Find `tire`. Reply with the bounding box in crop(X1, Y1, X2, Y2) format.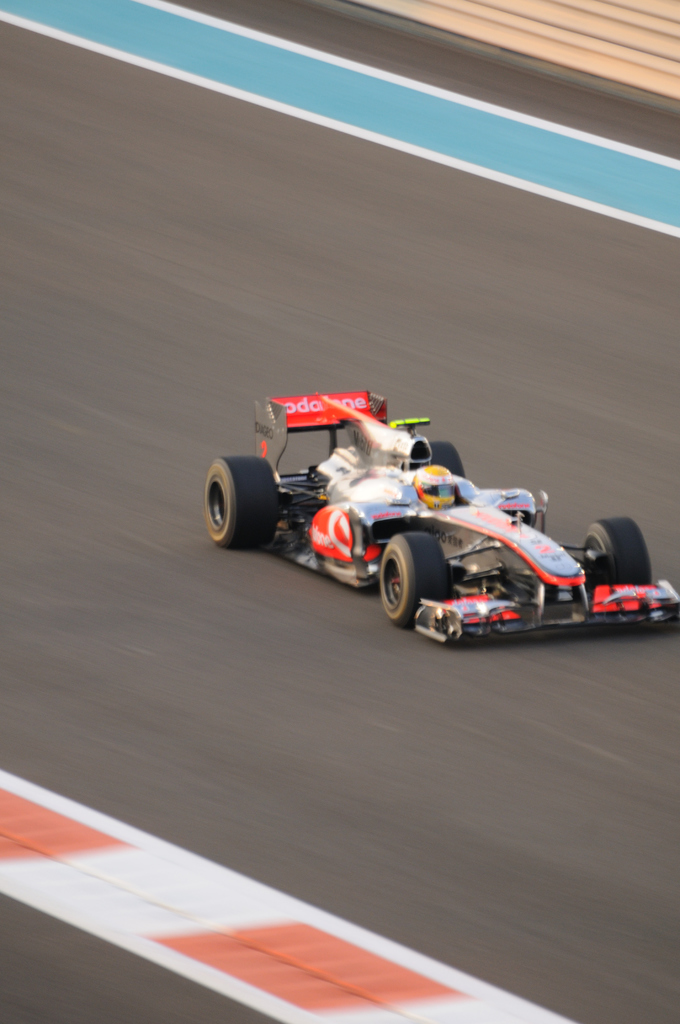
crop(198, 450, 277, 550).
